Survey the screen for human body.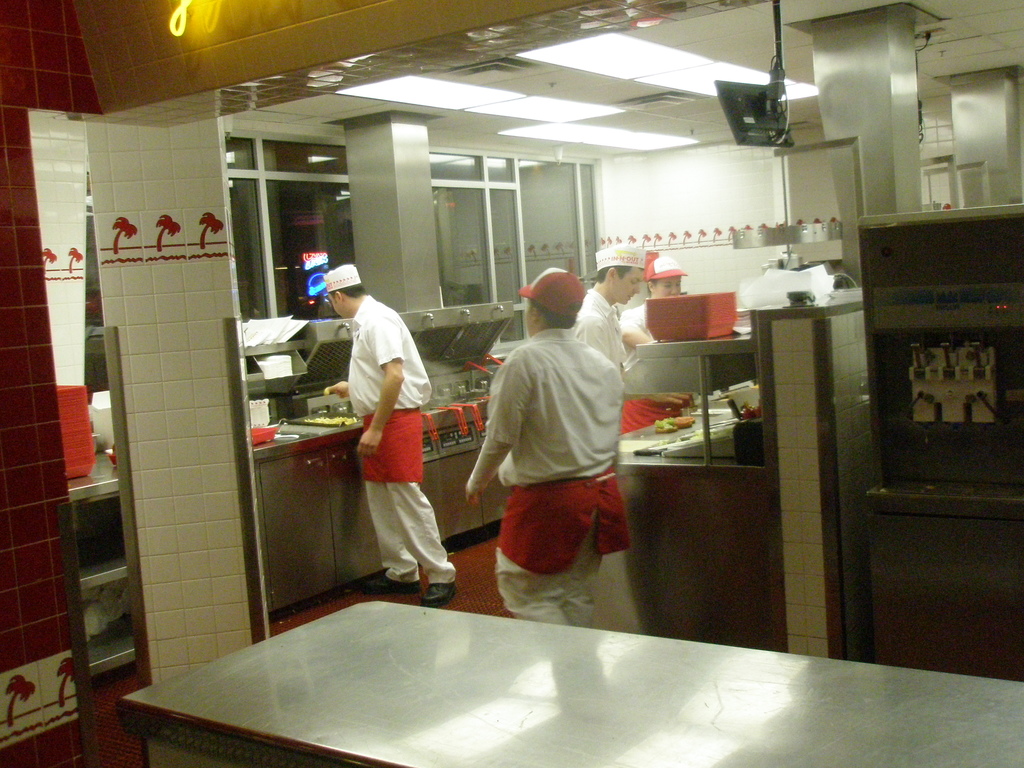
Survey found: left=570, top=292, right=630, bottom=377.
